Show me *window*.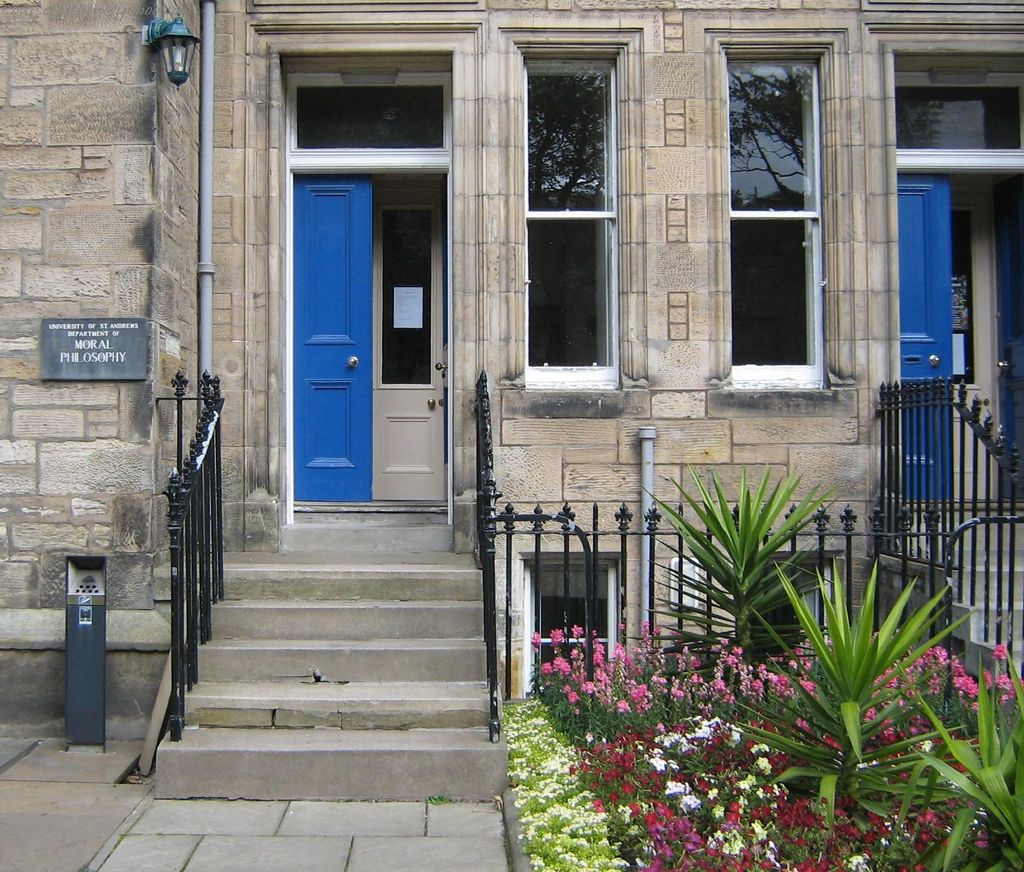
*window* is here: 734 558 827 672.
